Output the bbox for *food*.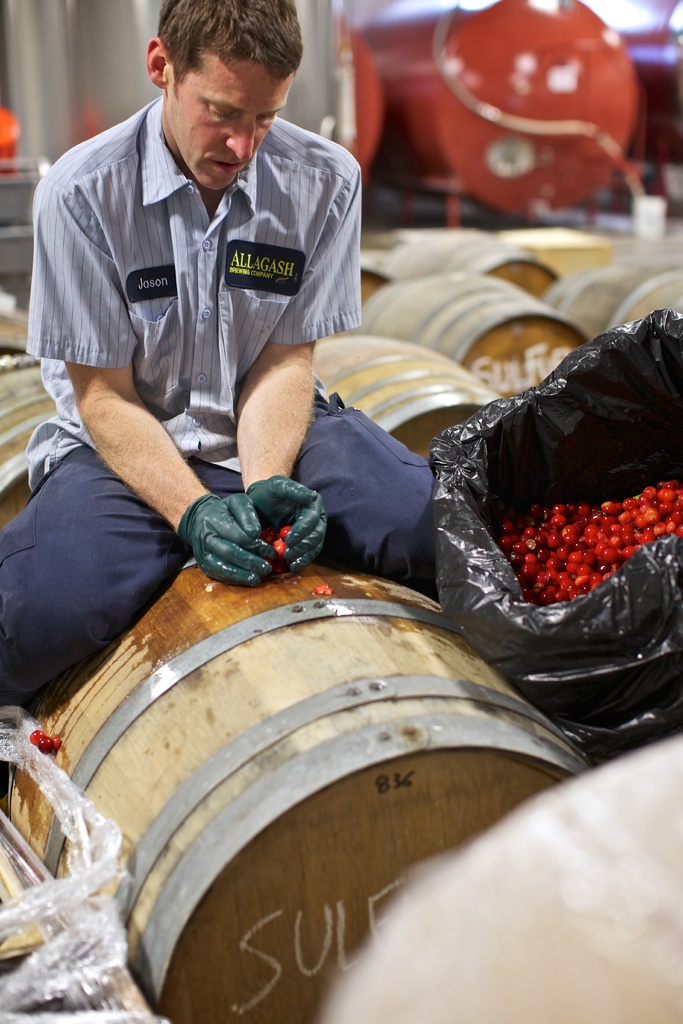
rect(29, 727, 64, 757).
